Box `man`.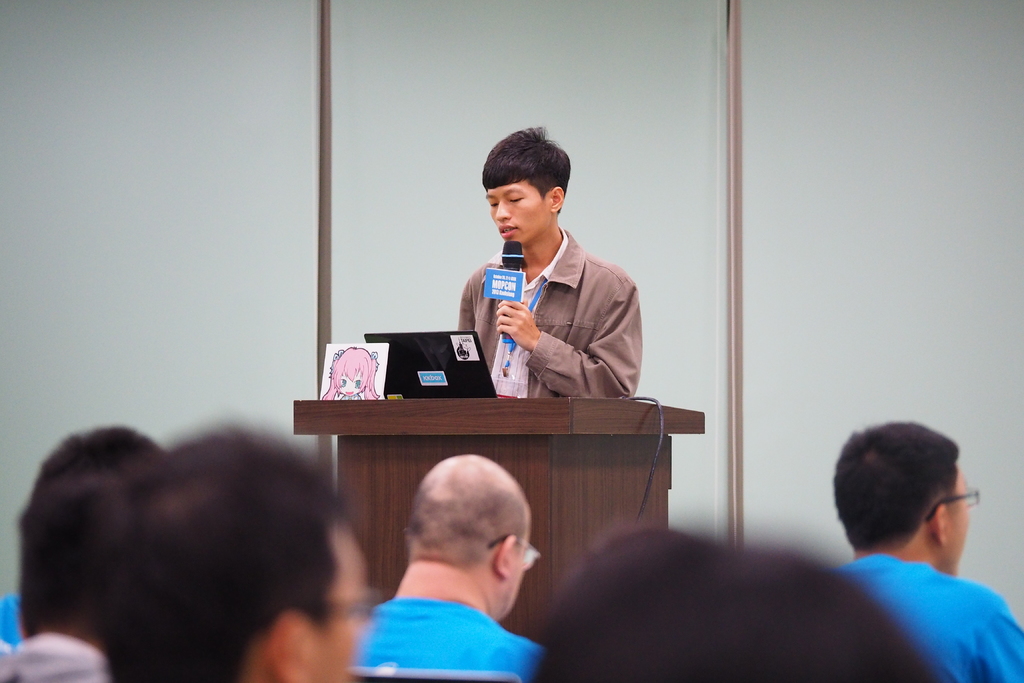
bbox(355, 453, 547, 682).
